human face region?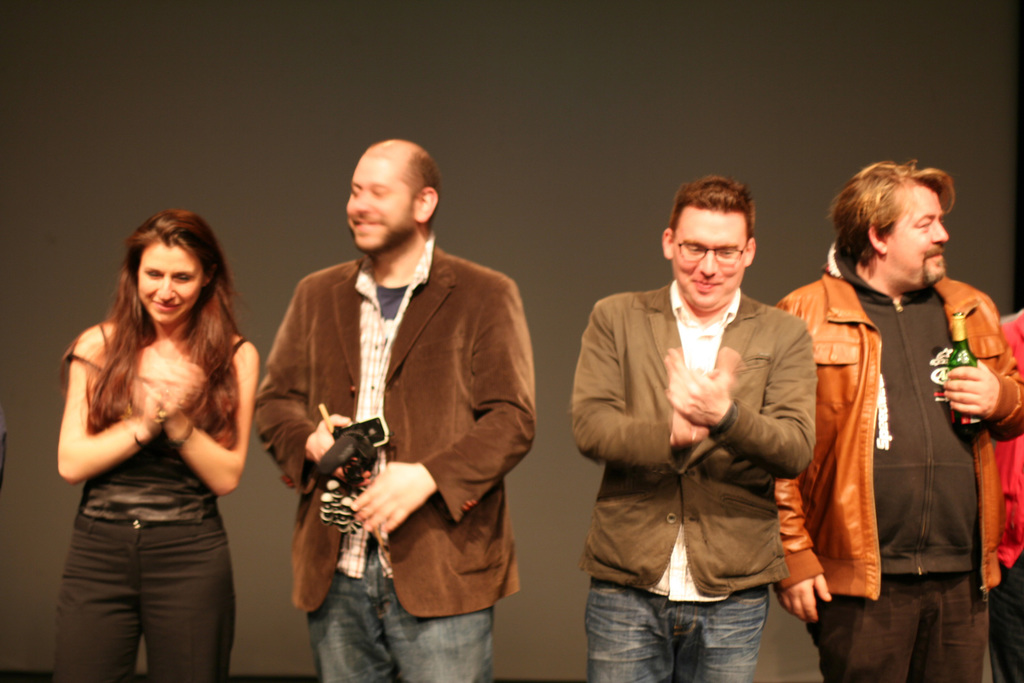
crop(887, 190, 953, 285)
